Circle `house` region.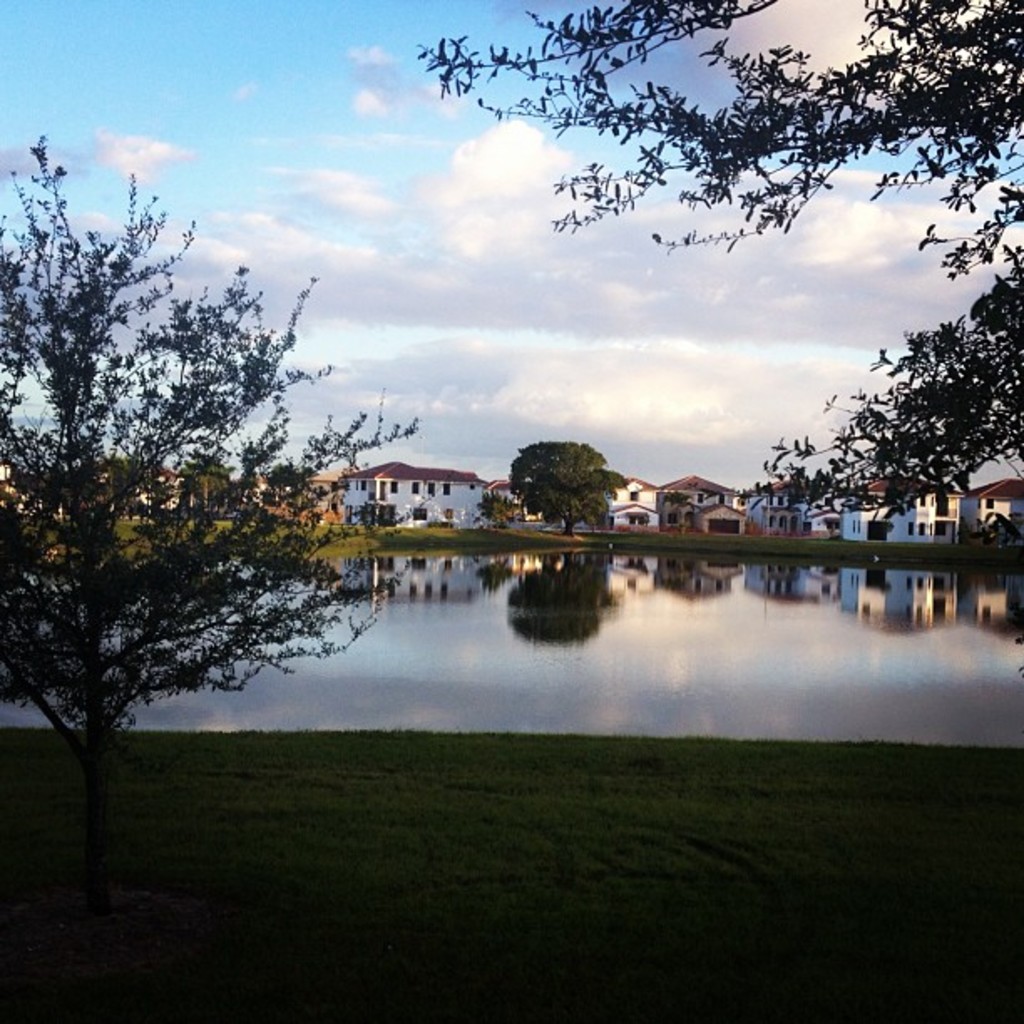
Region: (left=336, top=452, right=505, bottom=527).
